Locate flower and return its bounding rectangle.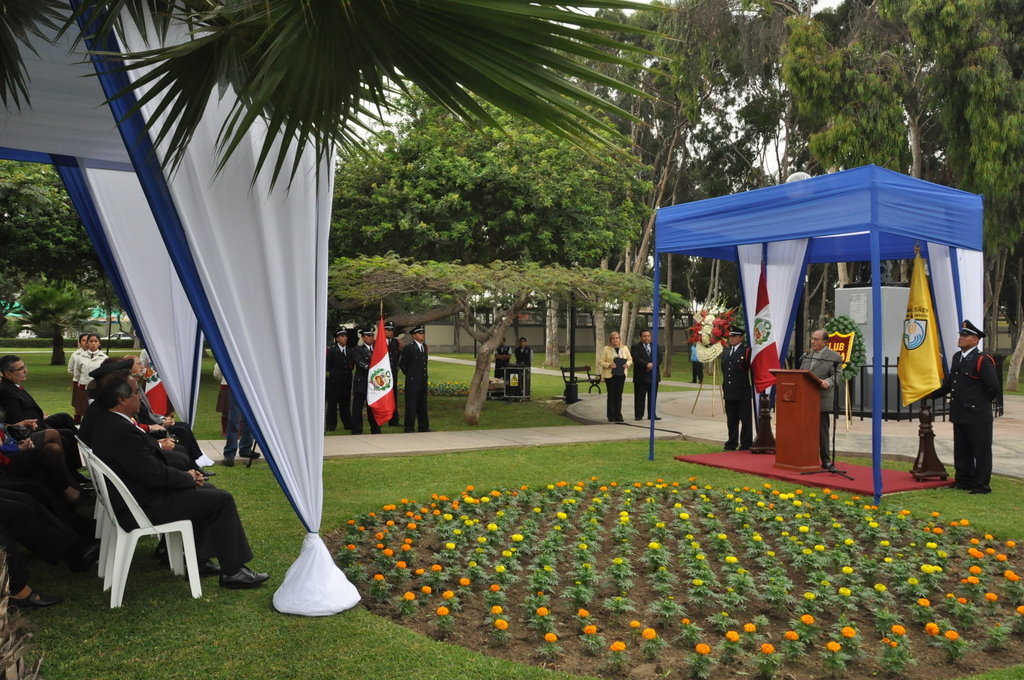
(x1=520, y1=483, x2=527, y2=492).
